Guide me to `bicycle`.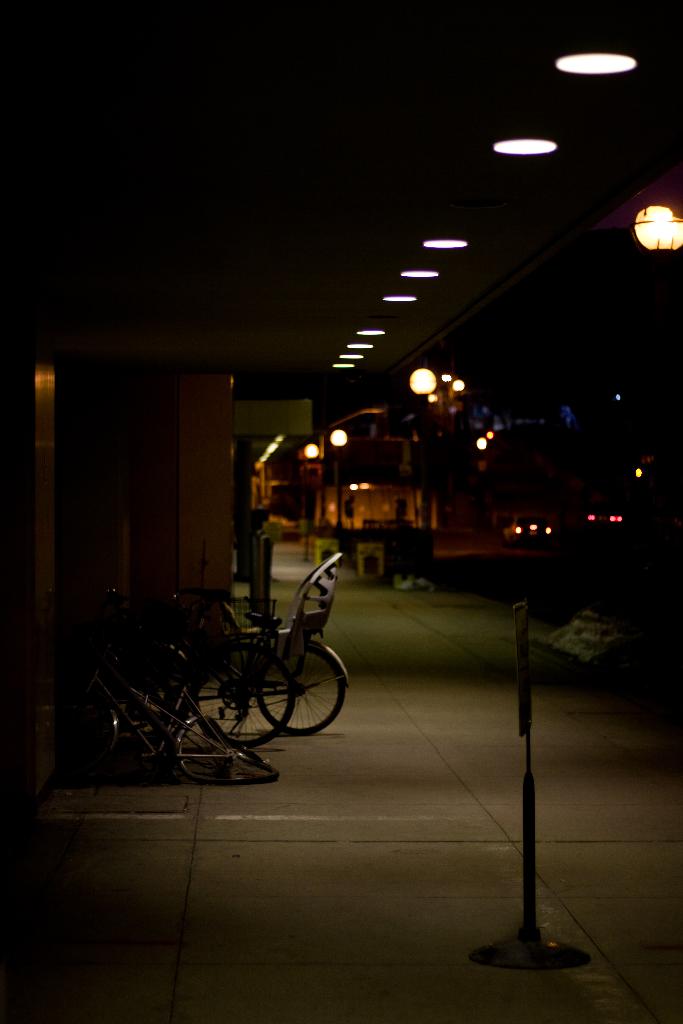
Guidance: bbox=(63, 588, 295, 753).
